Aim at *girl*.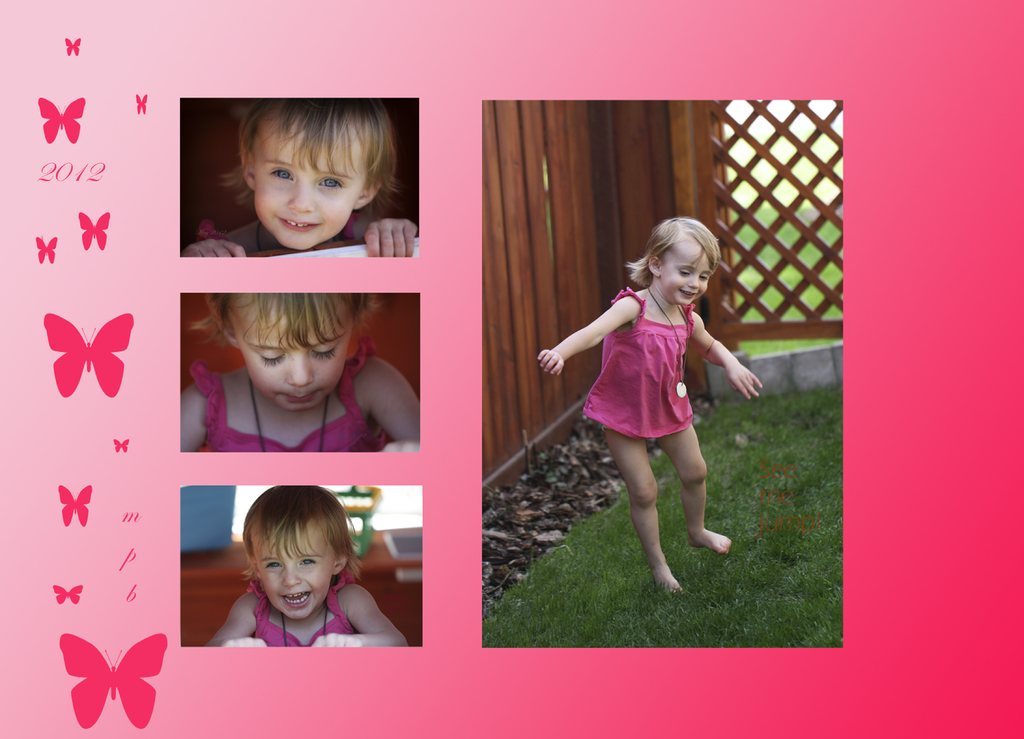
Aimed at locate(204, 486, 406, 646).
